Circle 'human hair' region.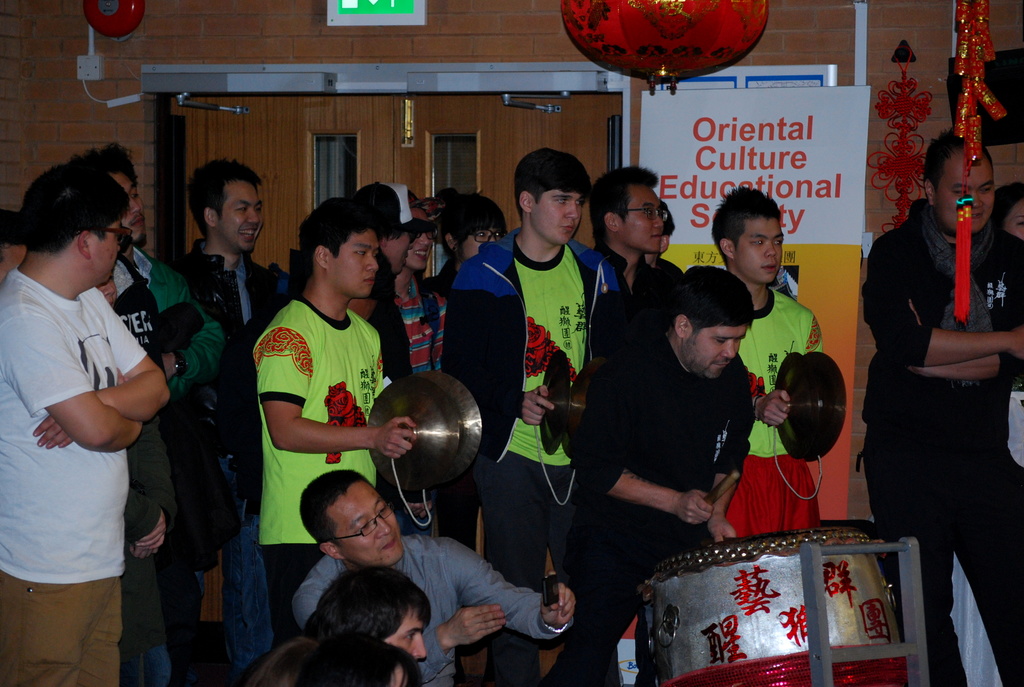
Region: <box>661,203,680,235</box>.
